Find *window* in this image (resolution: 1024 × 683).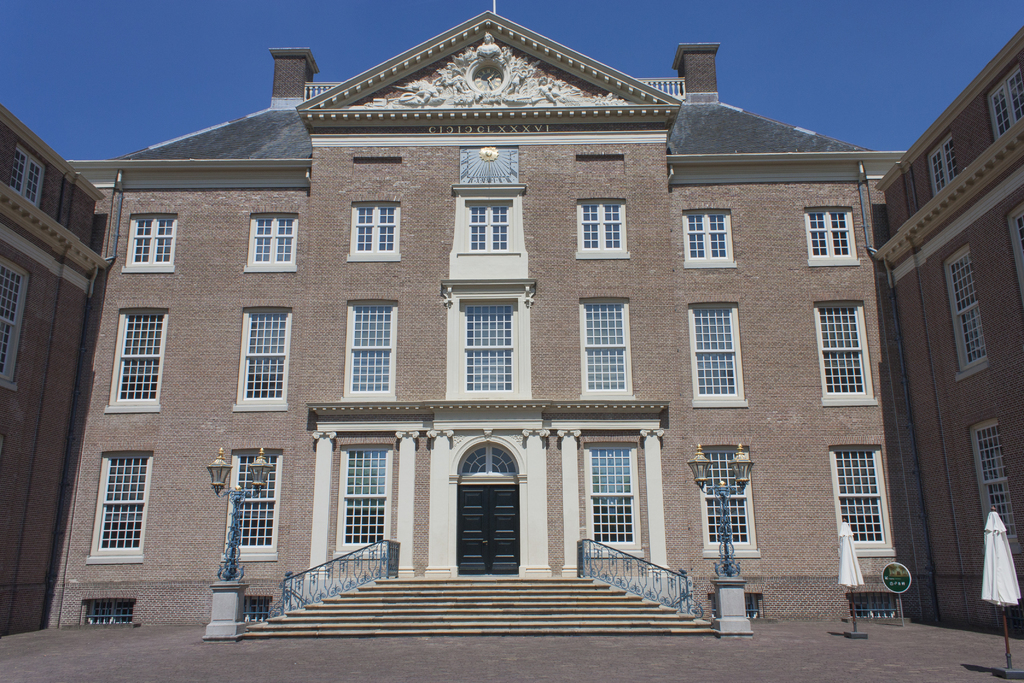
243,587,273,625.
